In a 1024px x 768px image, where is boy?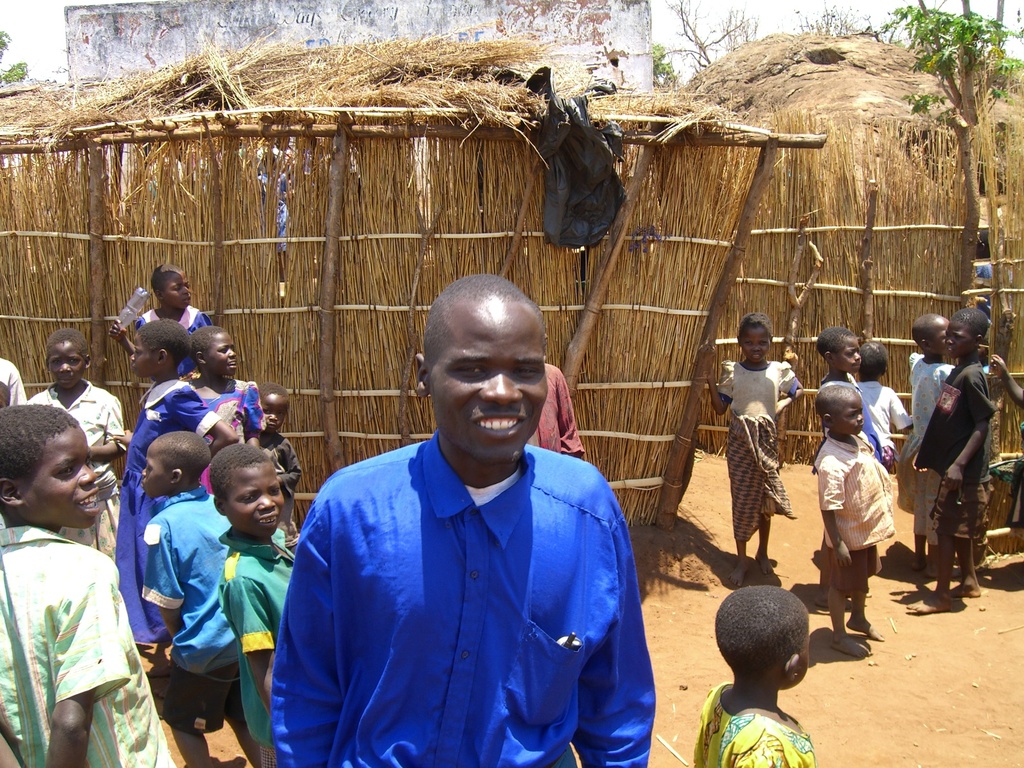
808/327/911/467.
